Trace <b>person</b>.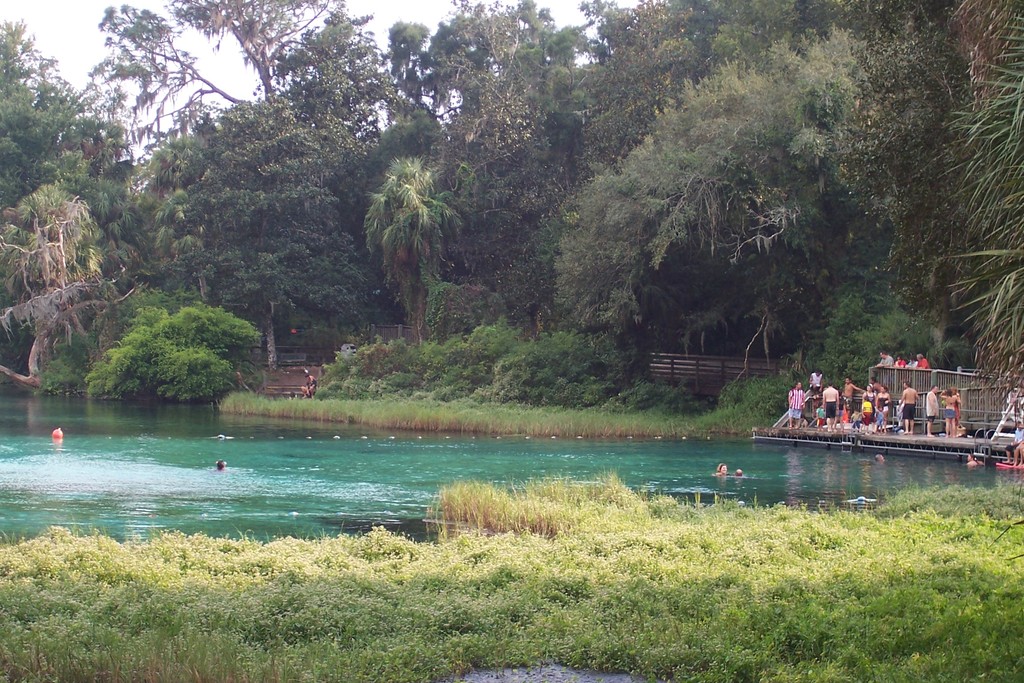
Traced to x1=301, y1=370, x2=321, y2=396.
